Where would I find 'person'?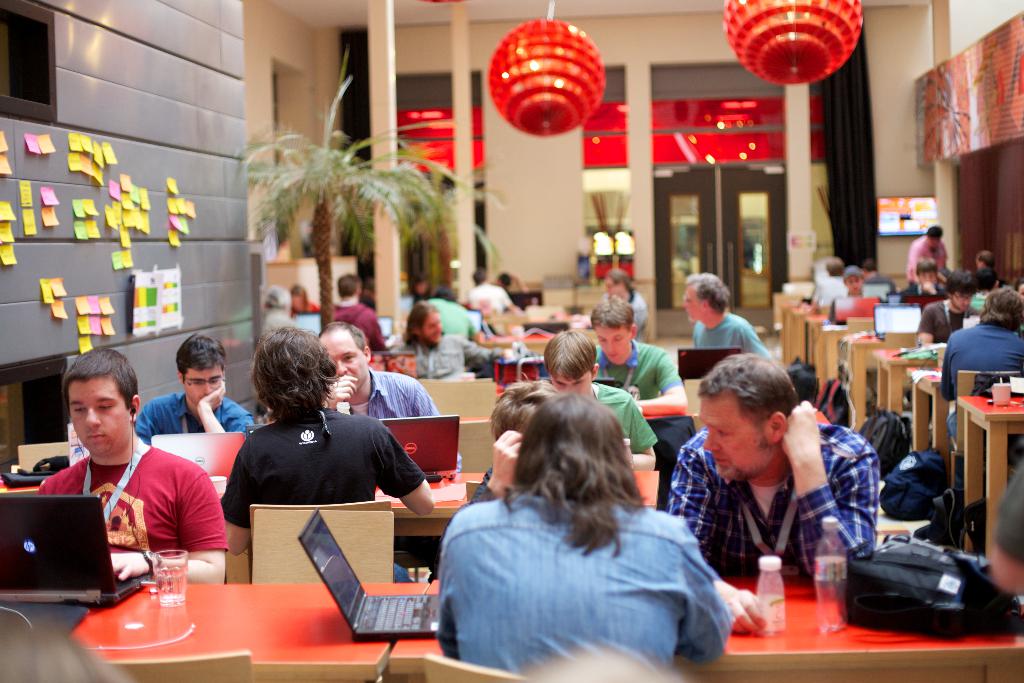
At [x1=904, y1=222, x2=952, y2=293].
